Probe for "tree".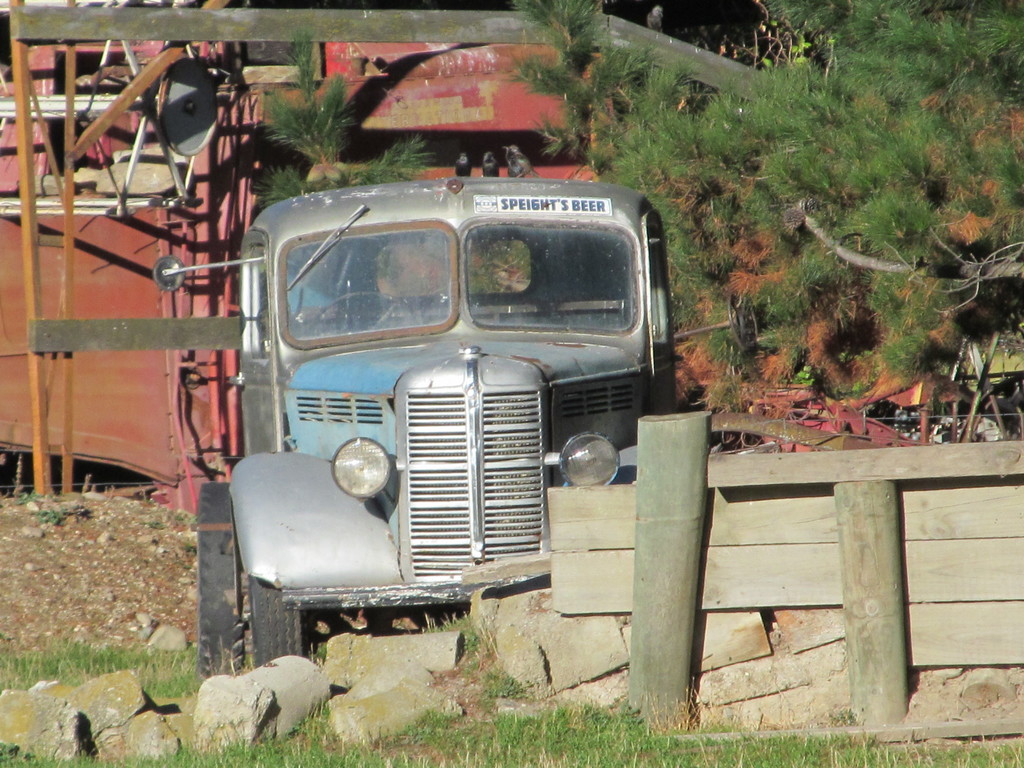
Probe result: detection(234, 44, 403, 192).
